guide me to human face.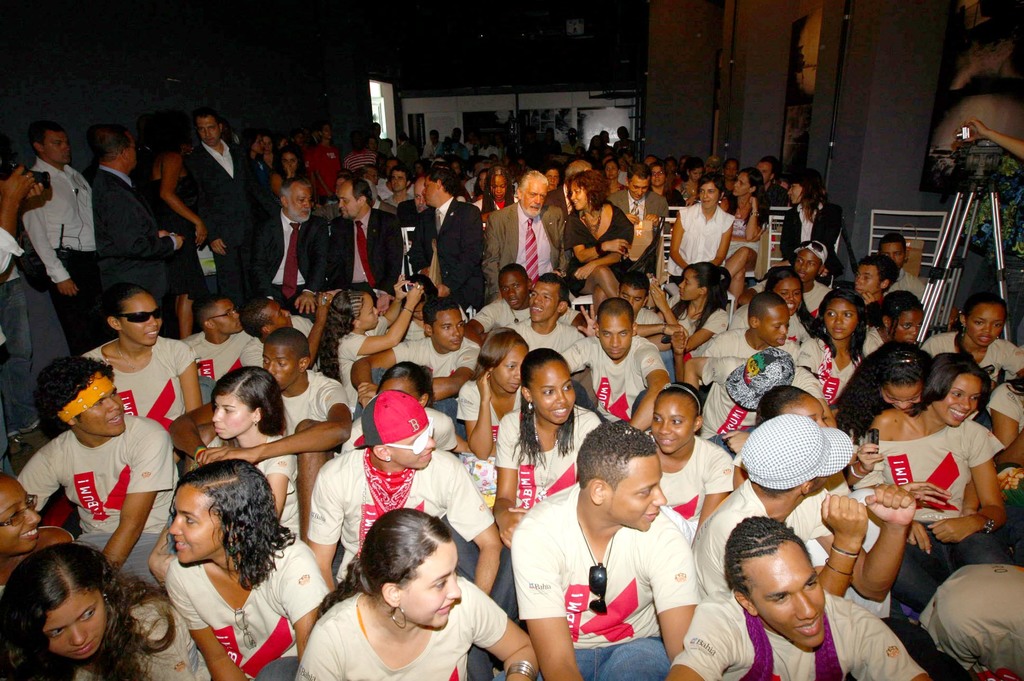
Guidance: detection(213, 301, 244, 336).
